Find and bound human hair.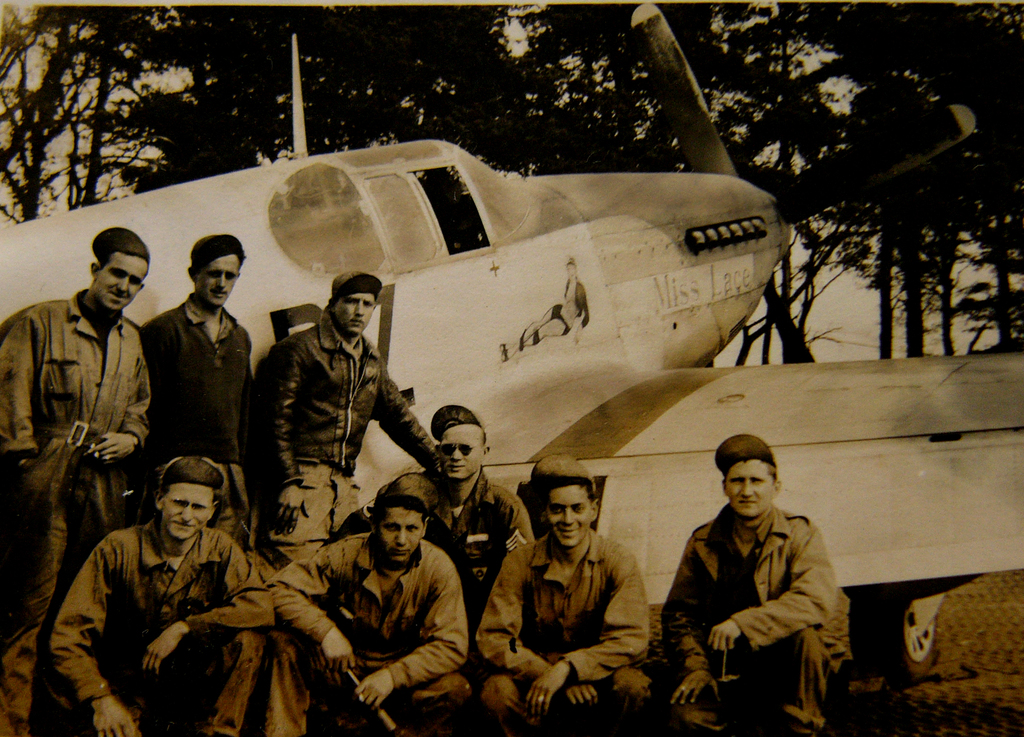
Bound: locate(376, 500, 429, 536).
